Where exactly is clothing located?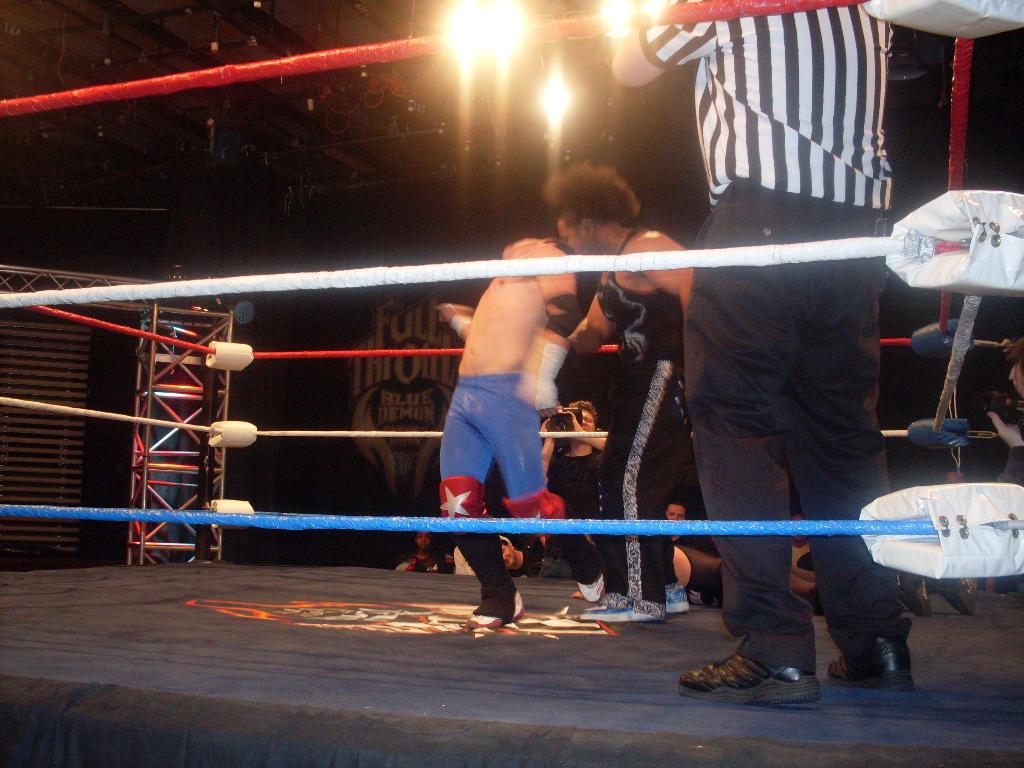
Its bounding box is crop(394, 556, 447, 575).
